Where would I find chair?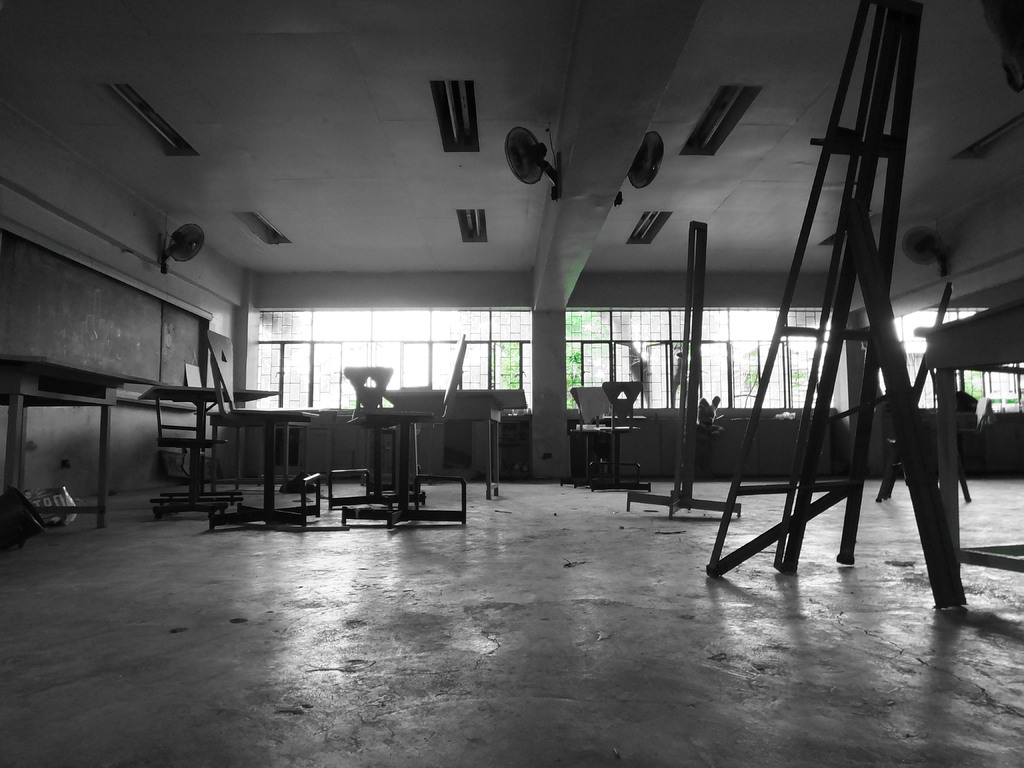
At locate(181, 361, 238, 501).
